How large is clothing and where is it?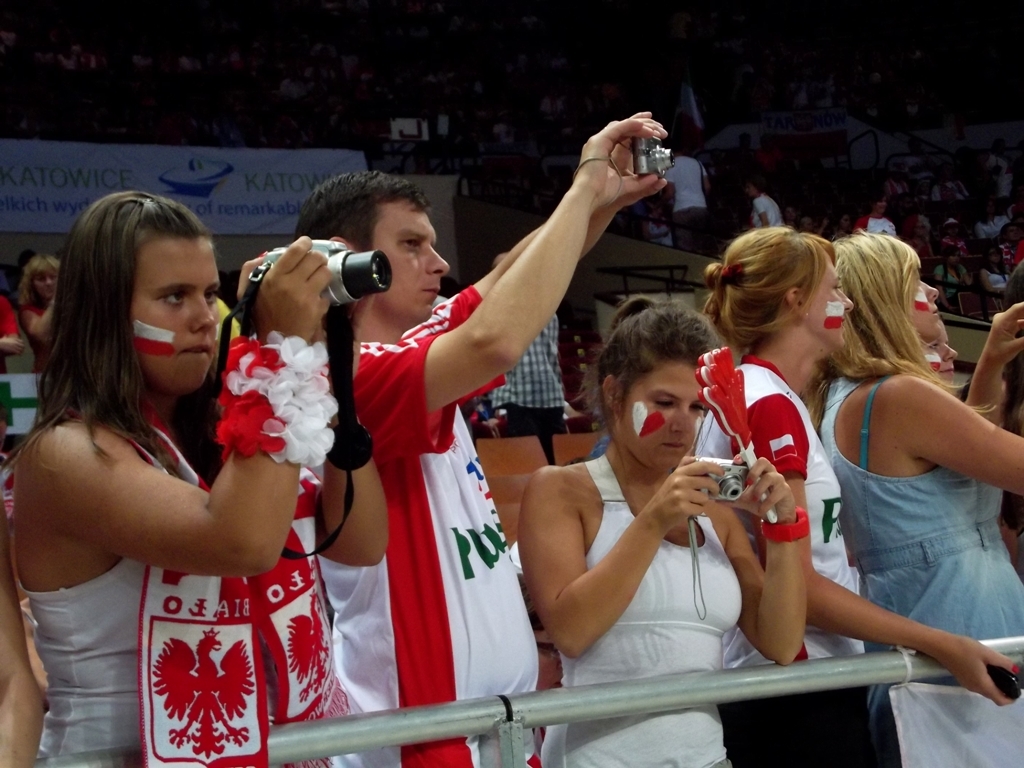
Bounding box: 742:198:787:234.
